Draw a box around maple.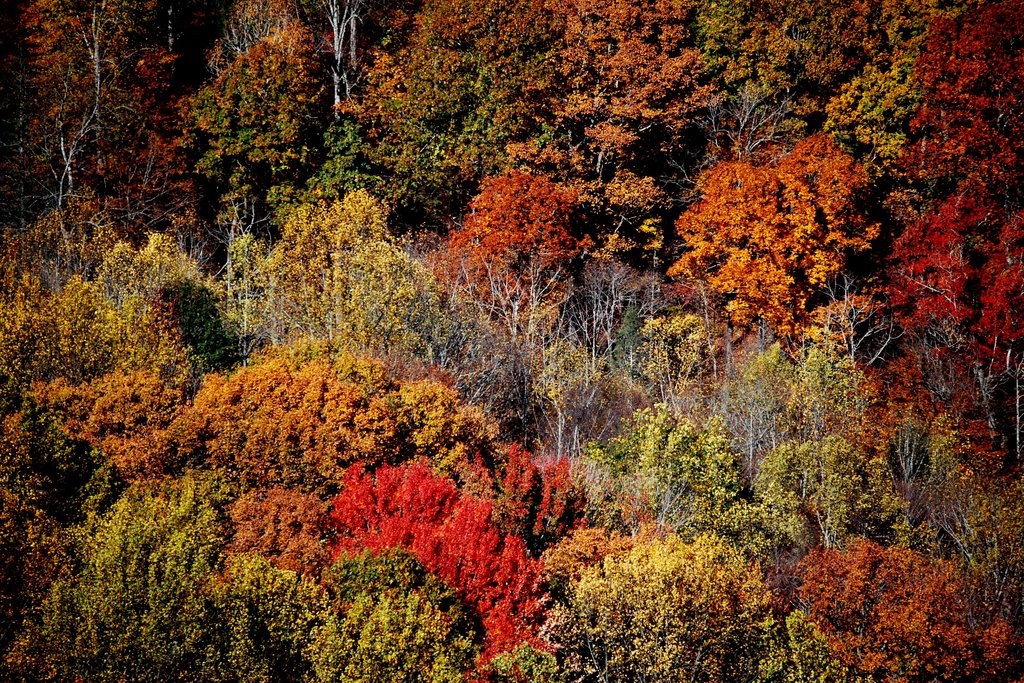
Rect(550, 413, 815, 563).
